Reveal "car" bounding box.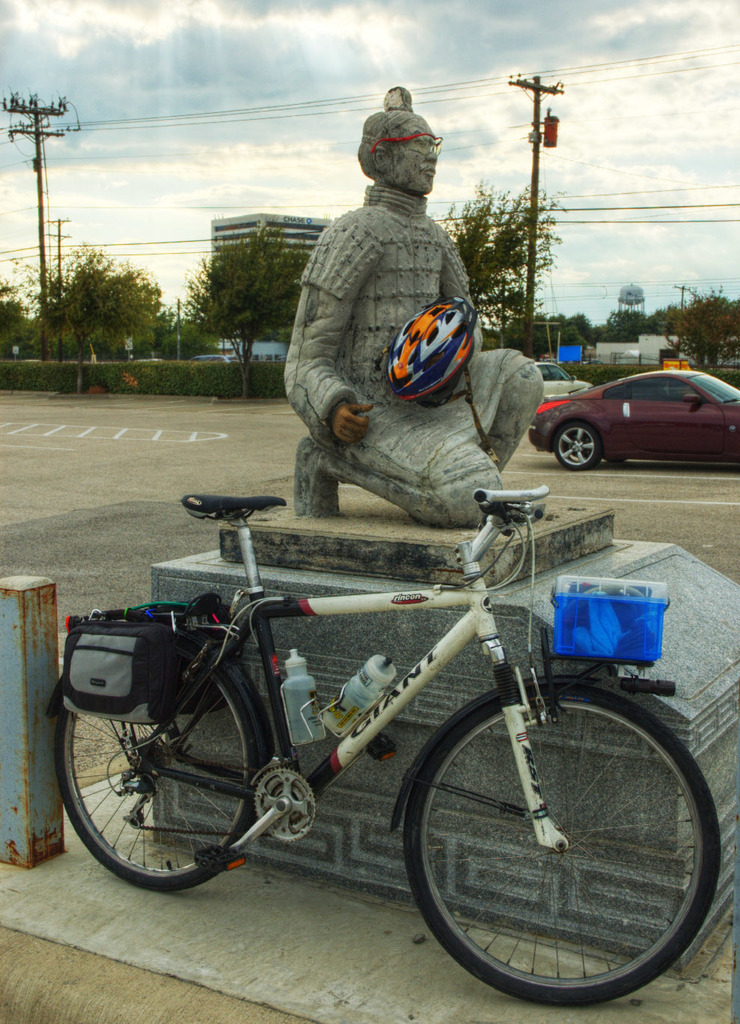
Revealed: (510, 344, 738, 463).
